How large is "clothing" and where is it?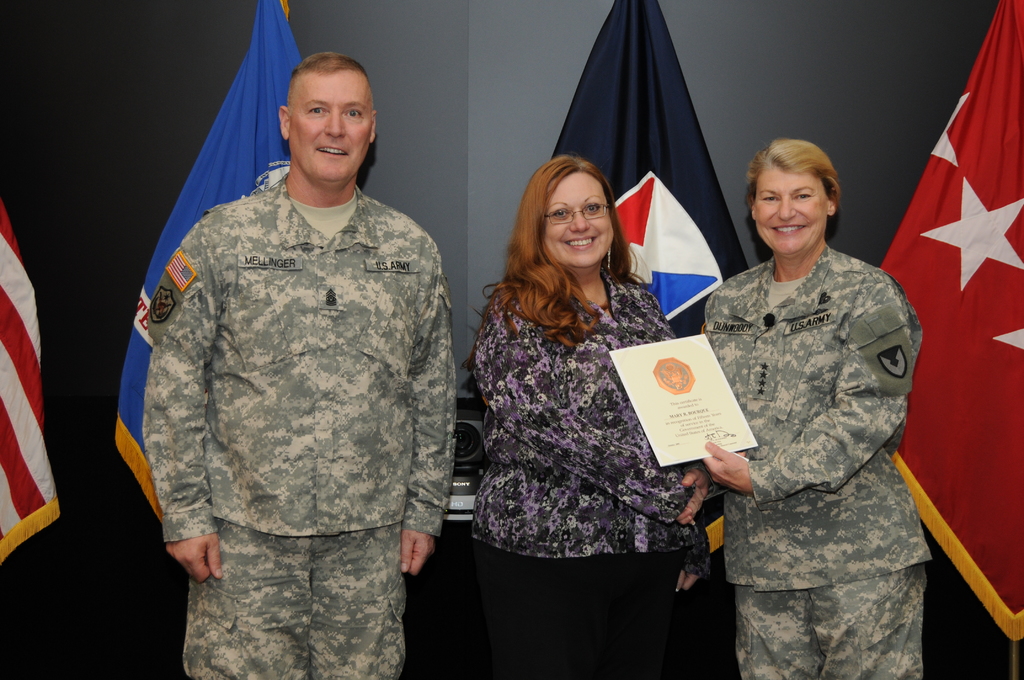
Bounding box: locate(696, 238, 929, 679).
